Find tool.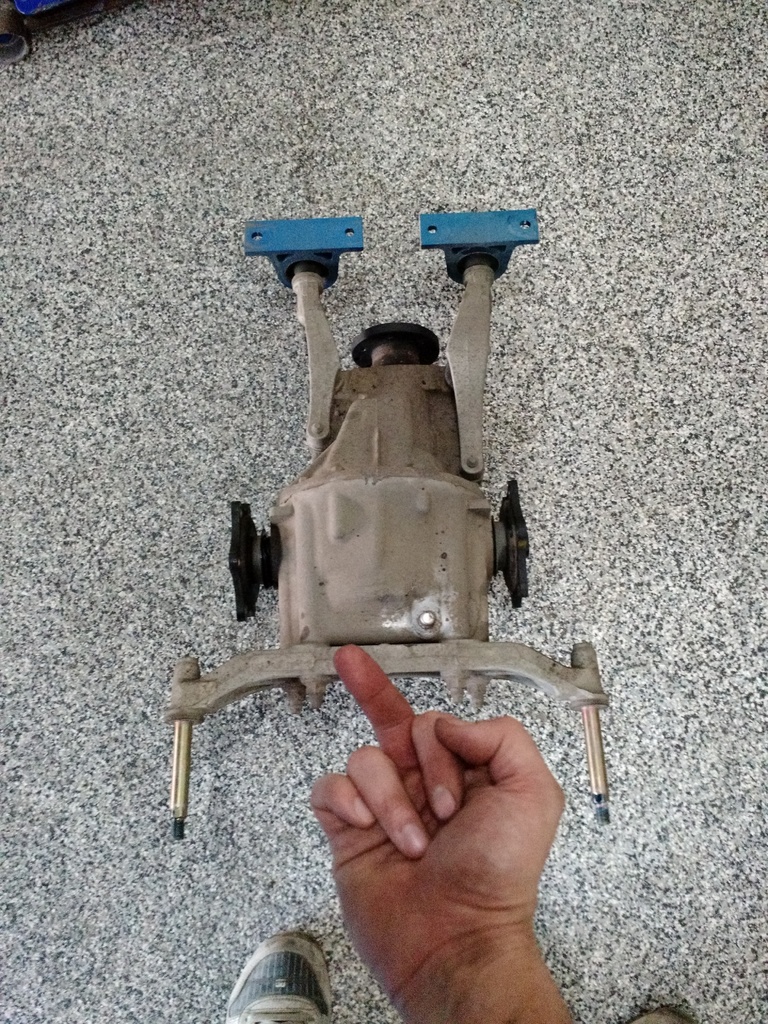
(left=156, top=214, right=586, bottom=855).
